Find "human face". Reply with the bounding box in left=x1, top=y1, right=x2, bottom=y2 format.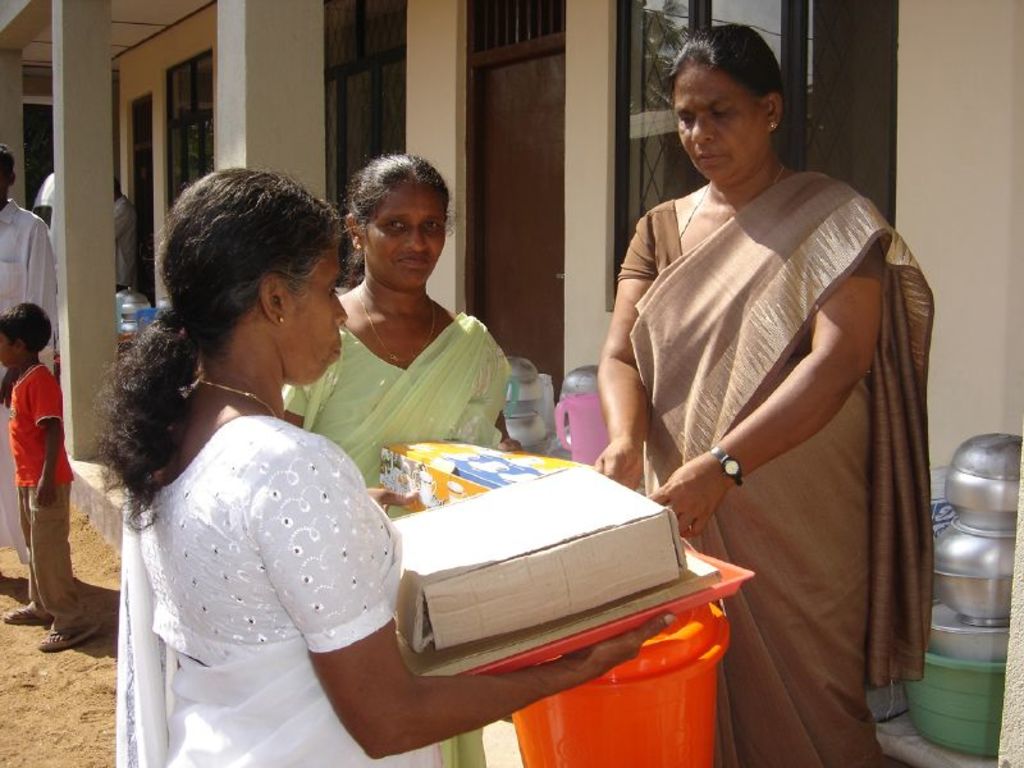
left=287, top=250, right=344, bottom=383.
